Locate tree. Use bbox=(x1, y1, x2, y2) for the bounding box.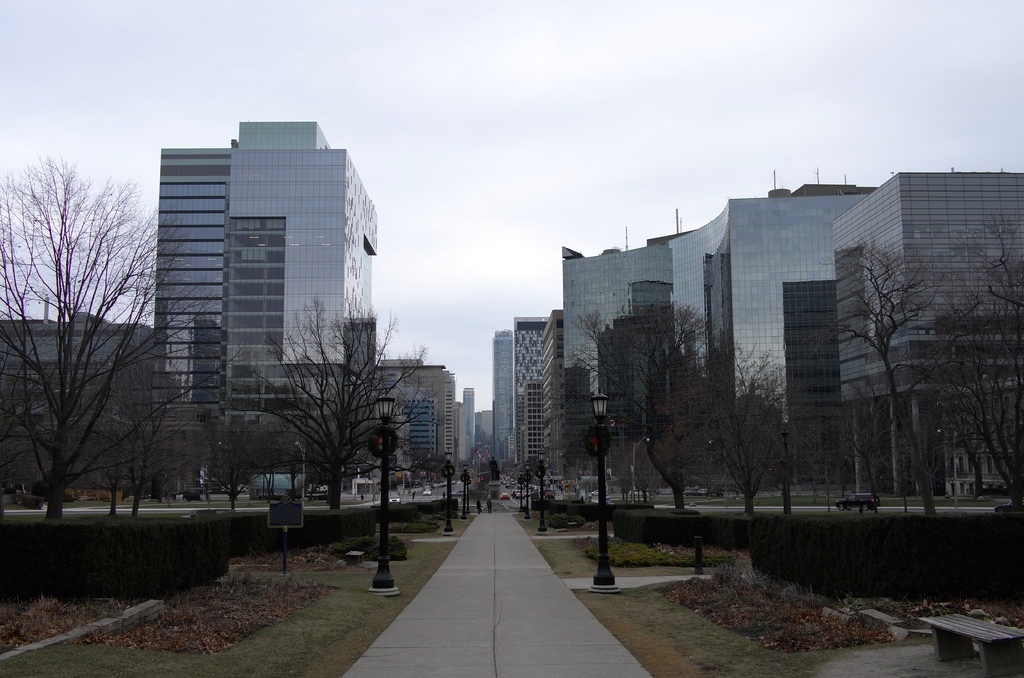
bbox=(236, 293, 443, 516).
